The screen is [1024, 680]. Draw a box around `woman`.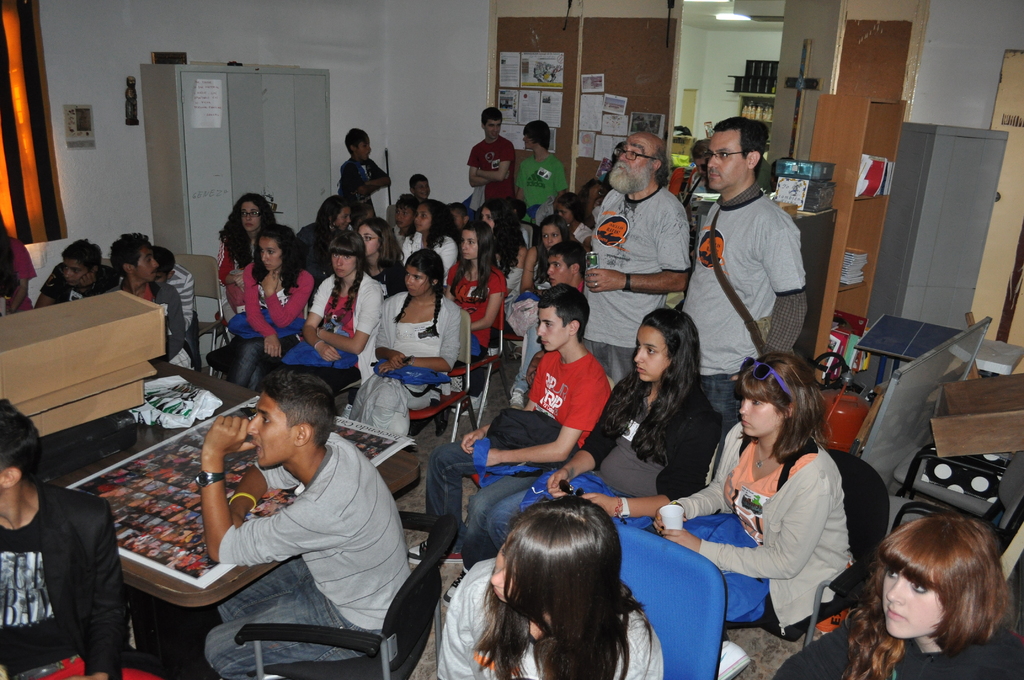
left=268, top=225, right=387, bottom=411.
